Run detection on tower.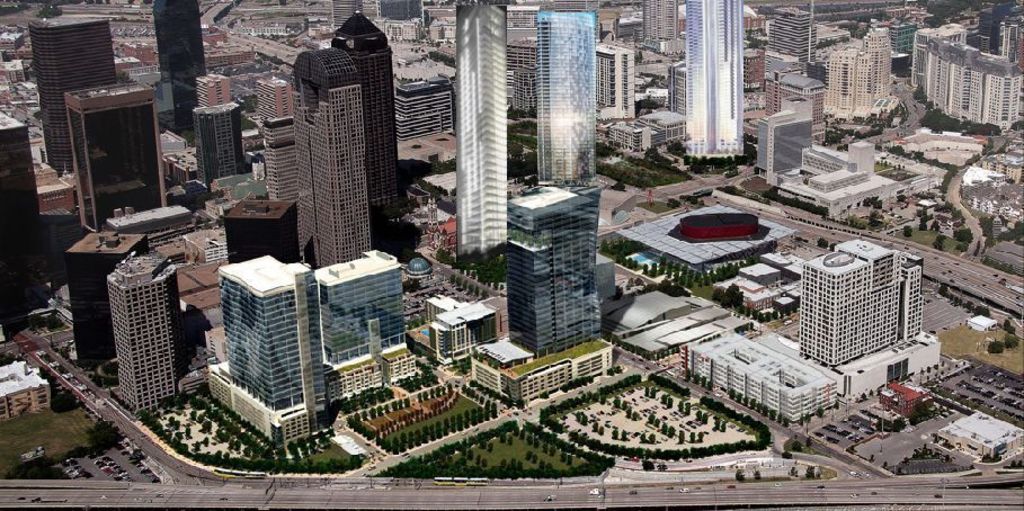
Result: bbox(452, 0, 509, 257).
